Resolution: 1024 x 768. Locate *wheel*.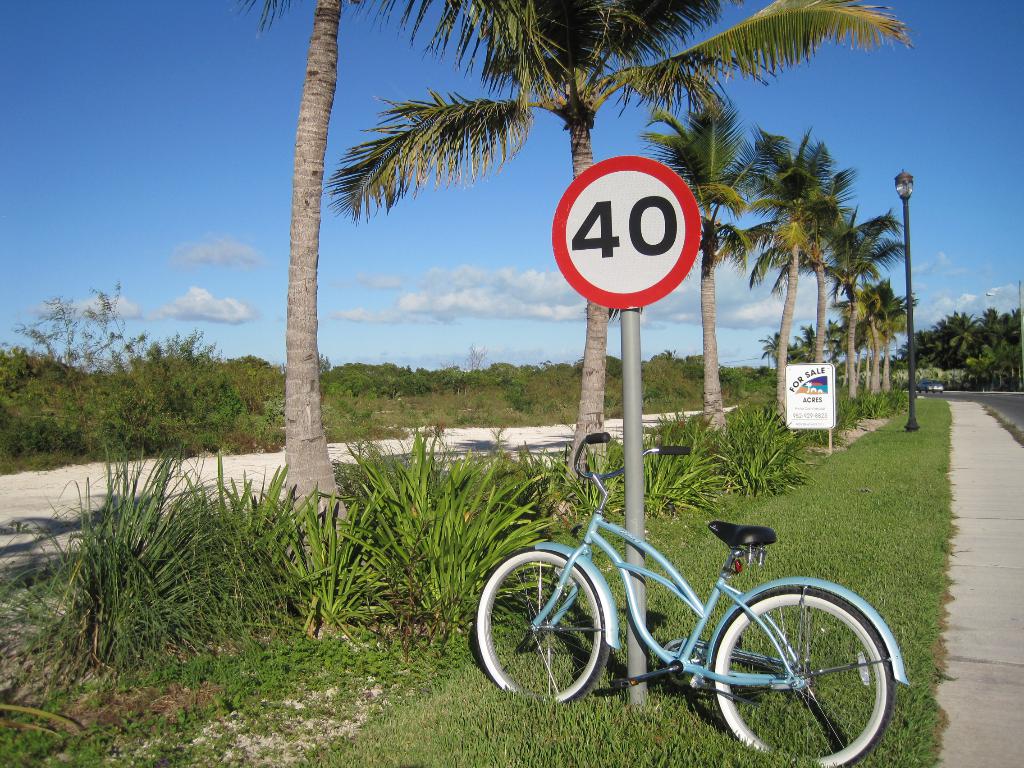
707,584,893,767.
